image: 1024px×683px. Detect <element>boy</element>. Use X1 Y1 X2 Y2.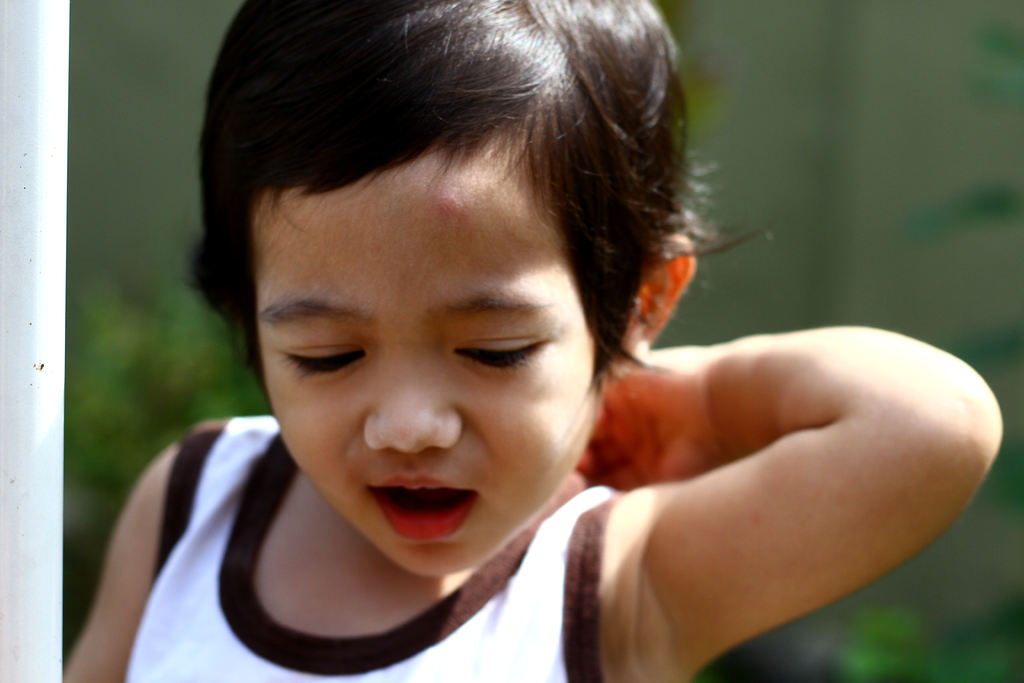
63 2 1002 682.
